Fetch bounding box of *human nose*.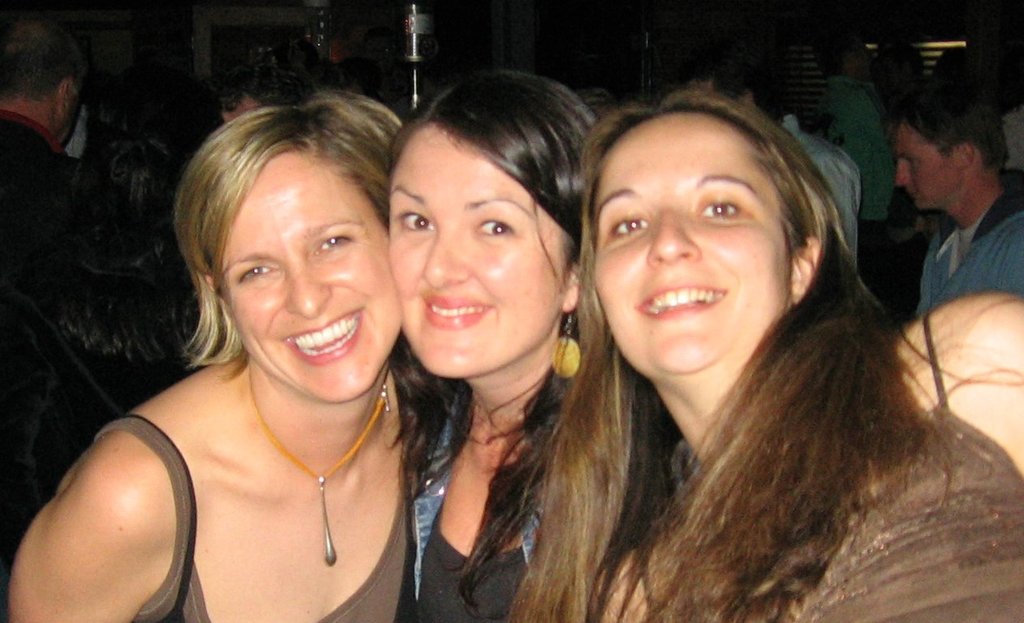
Bbox: detection(423, 227, 470, 290).
